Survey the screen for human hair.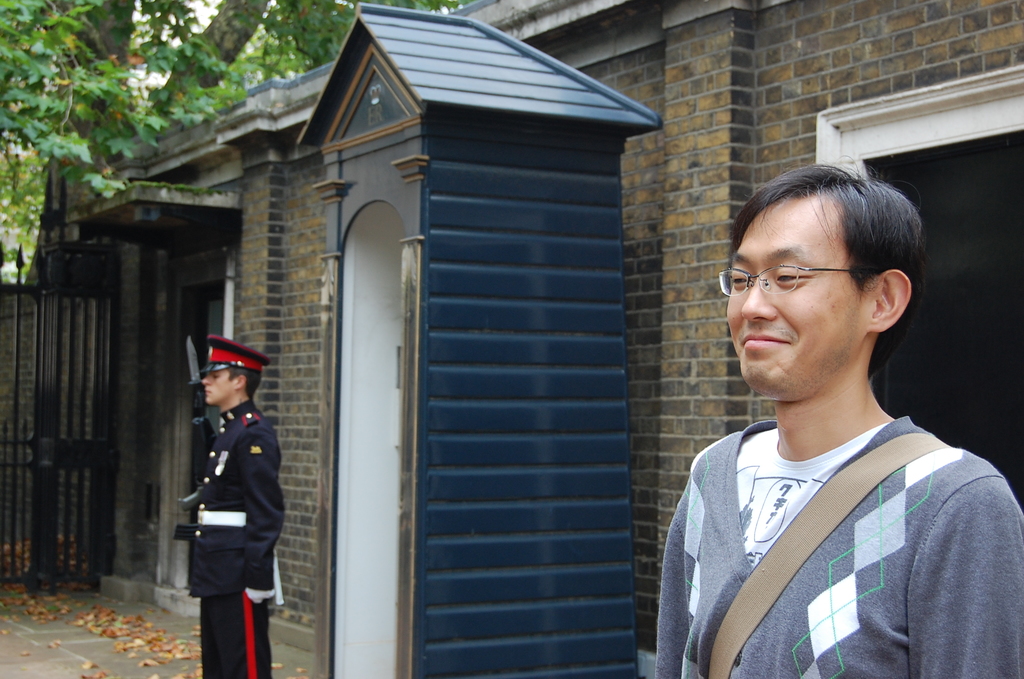
Survey found: <region>225, 363, 266, 400</region>.
